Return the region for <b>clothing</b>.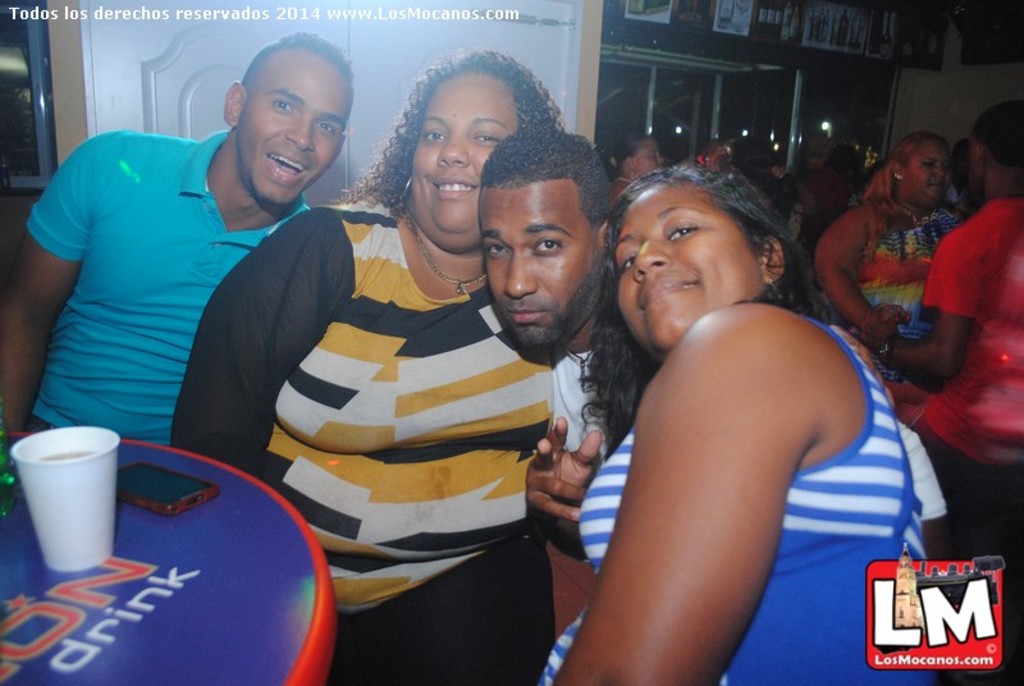
847 196 970 384.
